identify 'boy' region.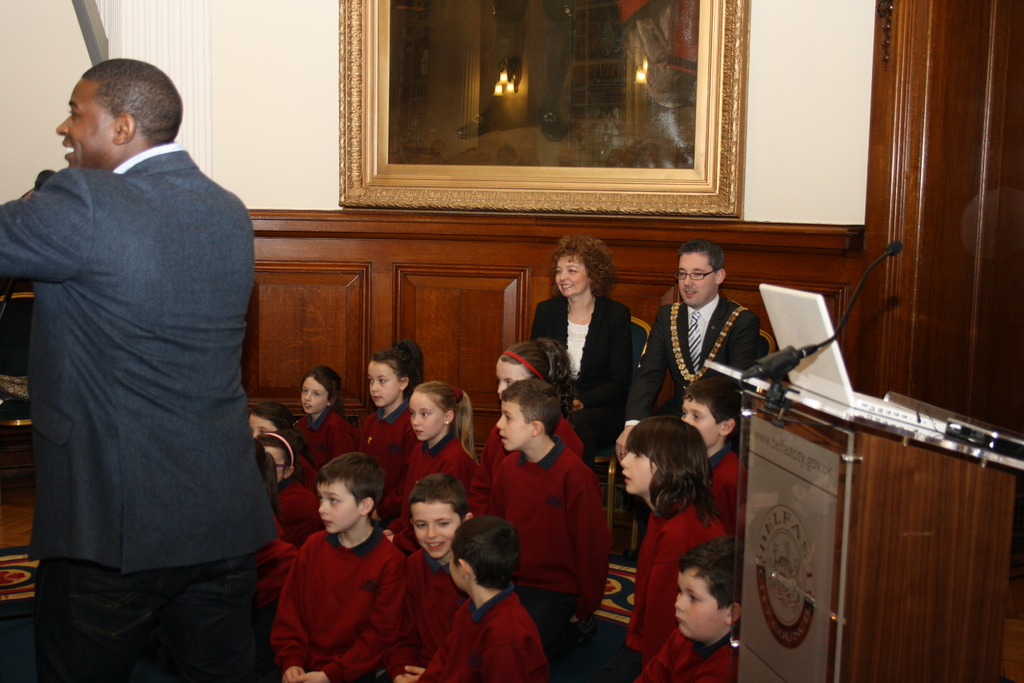
Region: BBox(413, 516, 547, 682).
